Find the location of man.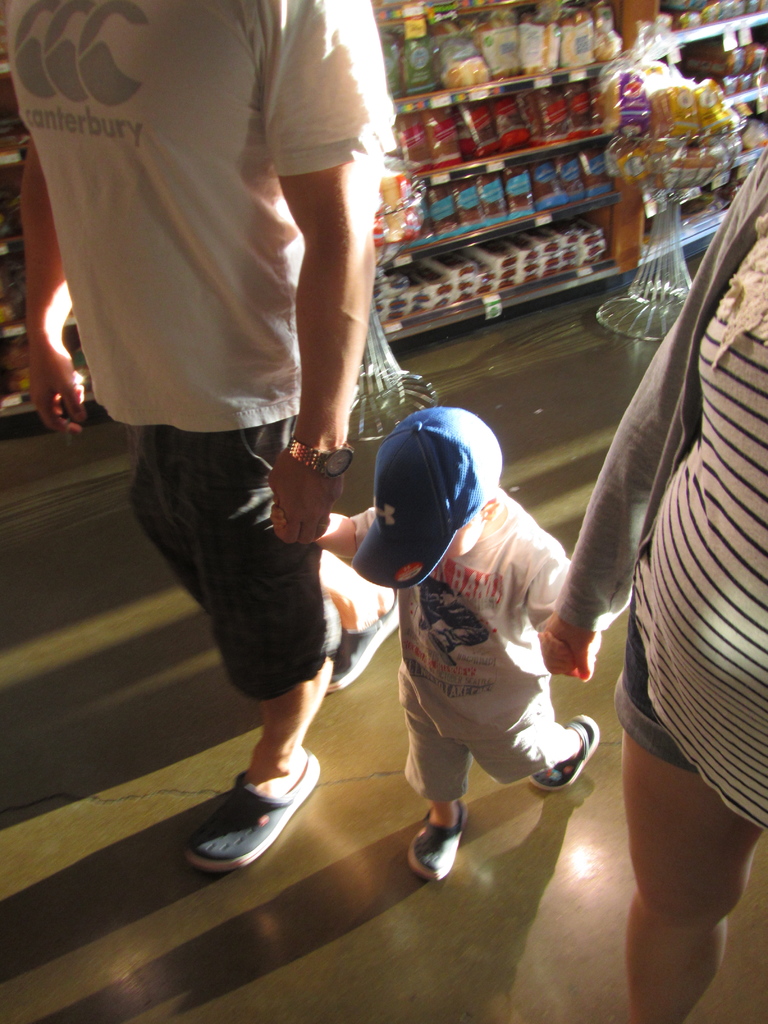
Location: {"x1": 6, "y1": 0, "x2": 399, "y2": 876}.
